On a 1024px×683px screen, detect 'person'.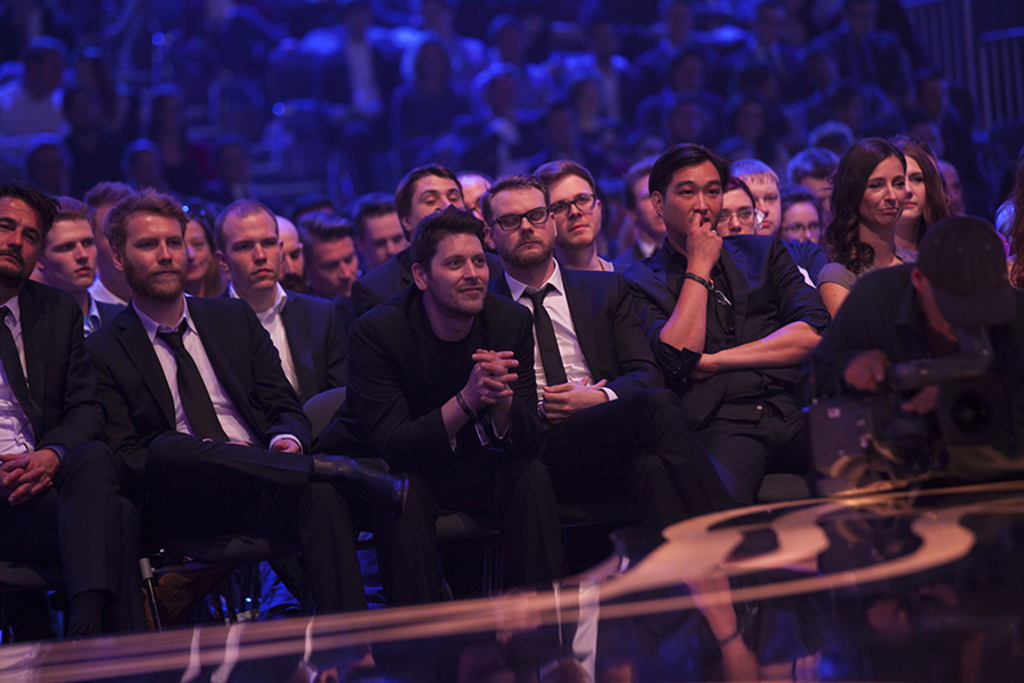
618, 153, 670, 281.
